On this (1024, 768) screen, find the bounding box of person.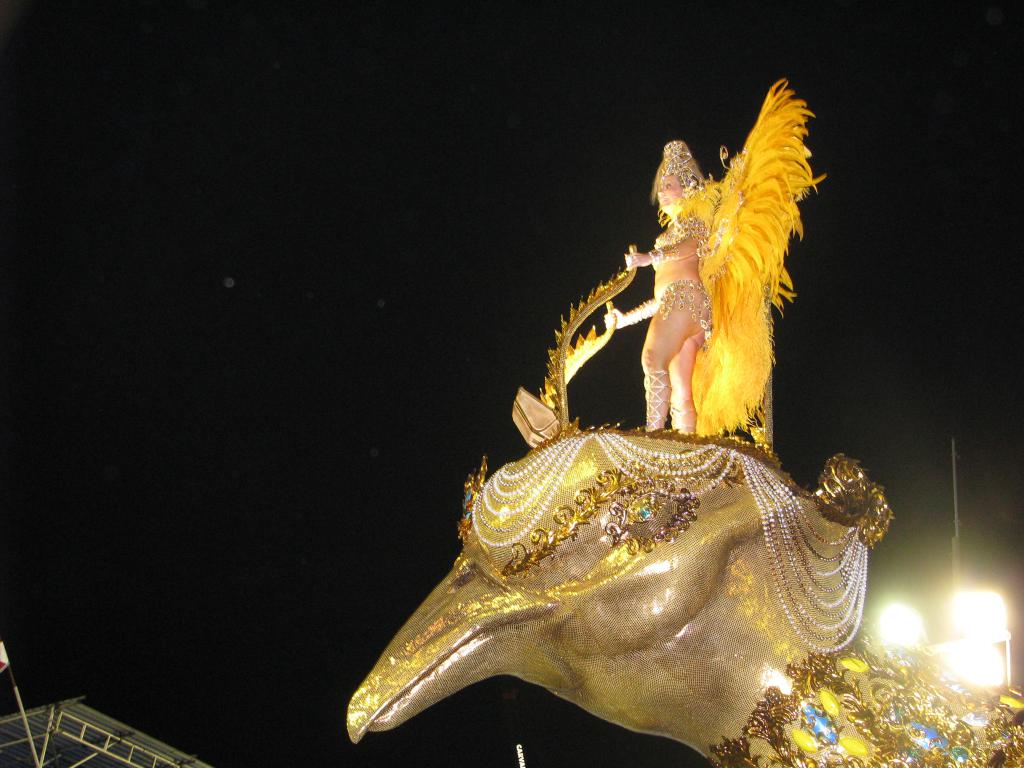
Bounding box: bbox=(600, 143, 718, 430).
